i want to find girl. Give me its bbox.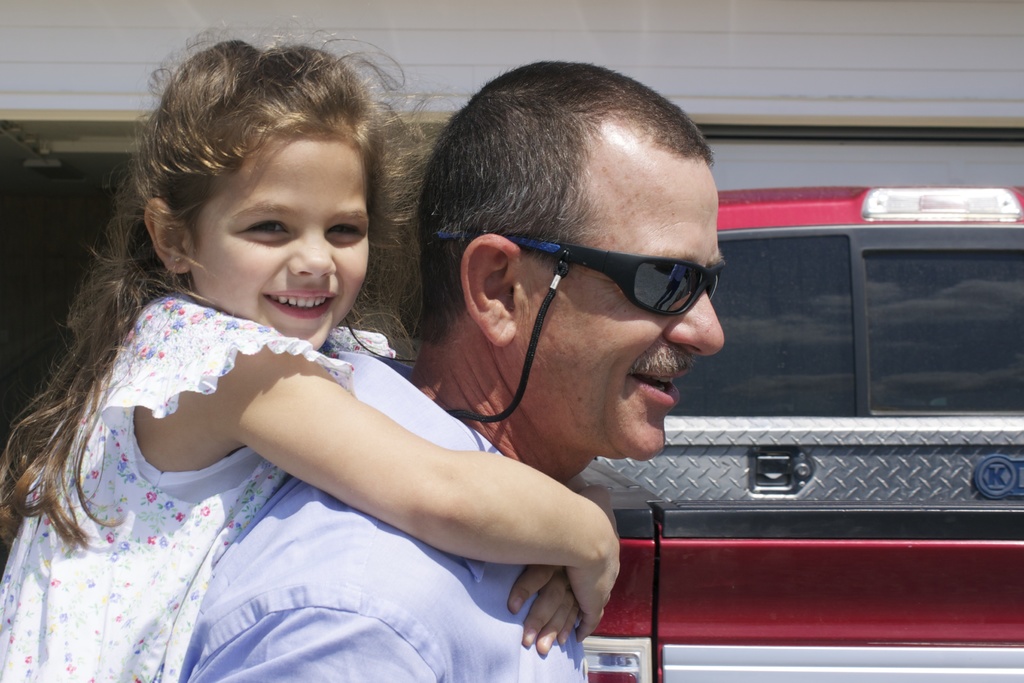
0 10 624 682.
